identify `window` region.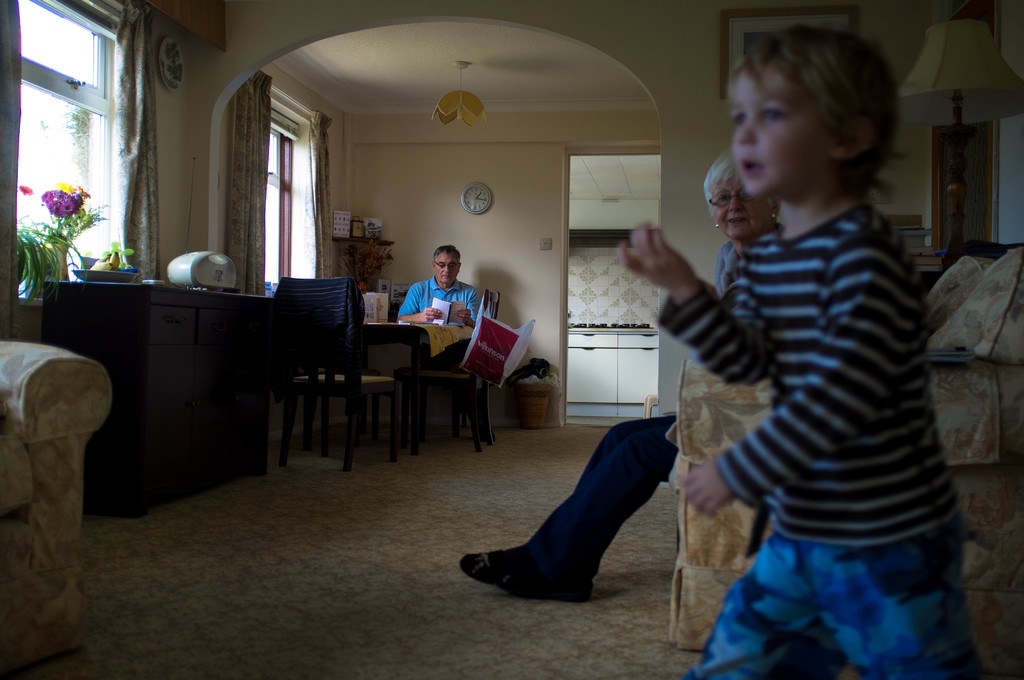
Region: Rect(218, 74, 319, 291).
